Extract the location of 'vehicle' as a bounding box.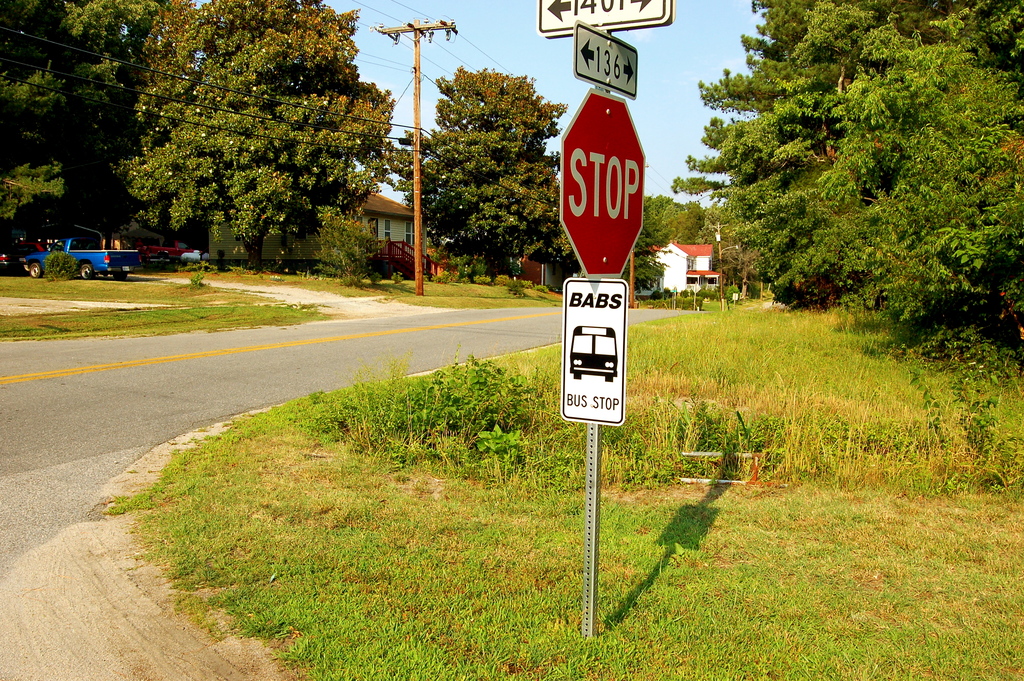
rect(130, 227, 194, 268).
